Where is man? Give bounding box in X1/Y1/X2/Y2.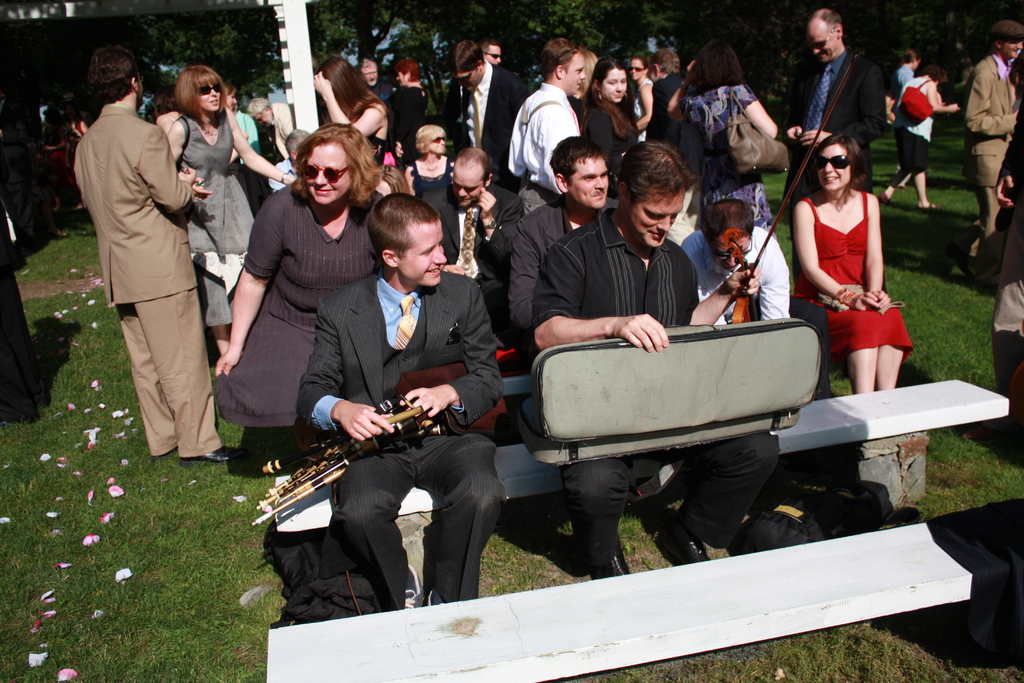
80/45/228/491.
